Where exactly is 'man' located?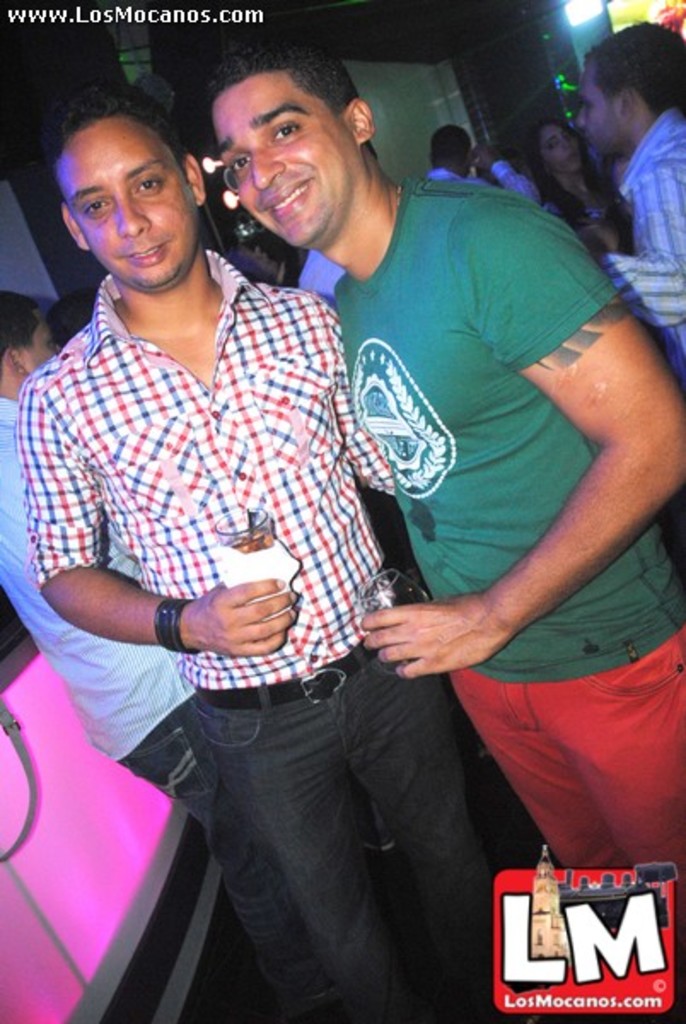
Its bounding box is <region>205, 27, 684, 869</region>.
